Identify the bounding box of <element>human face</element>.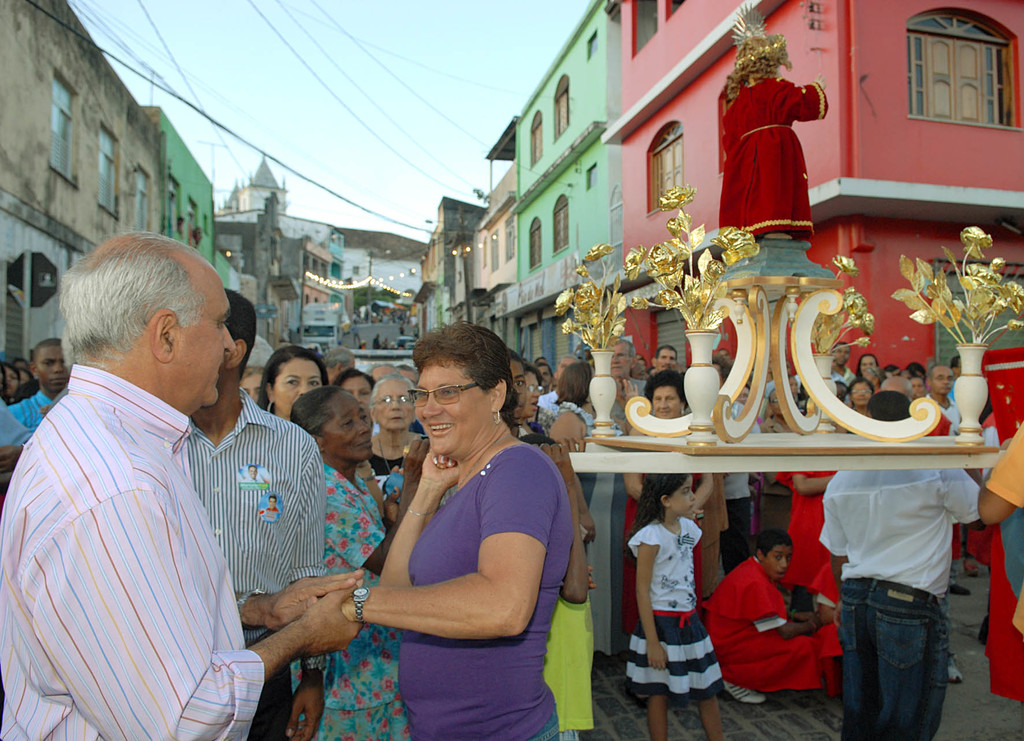
652,377,680,418.
